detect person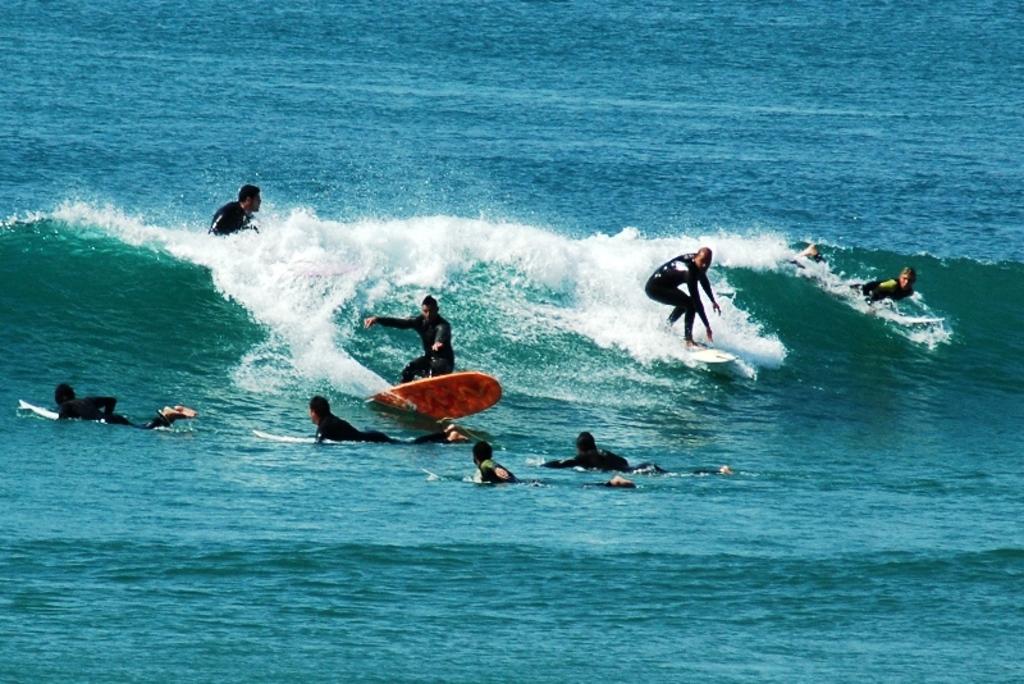
{"x1": 544, "y1": 433, "x2": 732, "y2": 475}
